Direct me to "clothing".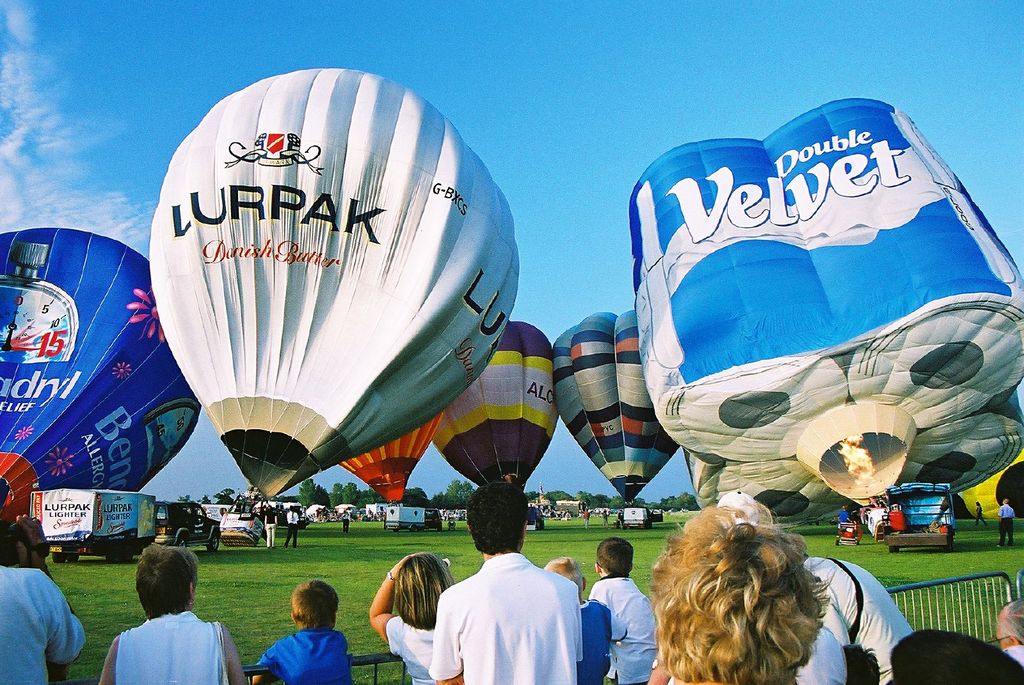
Direction: [1000, 502, 1014, 541].
